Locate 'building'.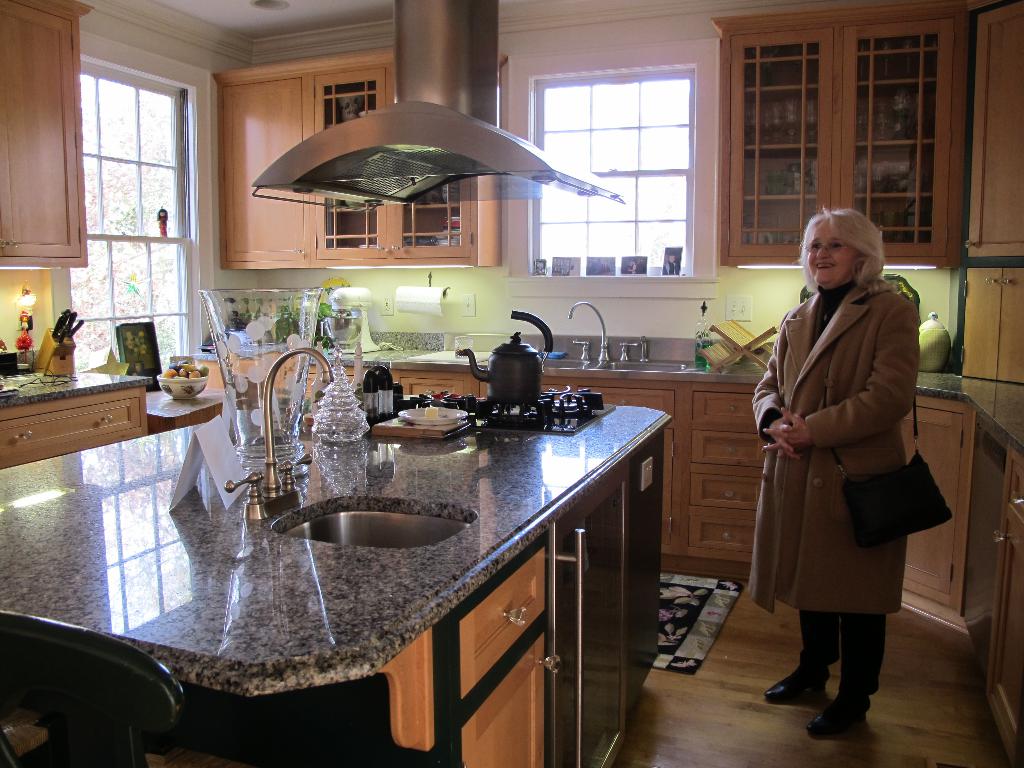
Bounding box: (0, 2, 1023, 767).
